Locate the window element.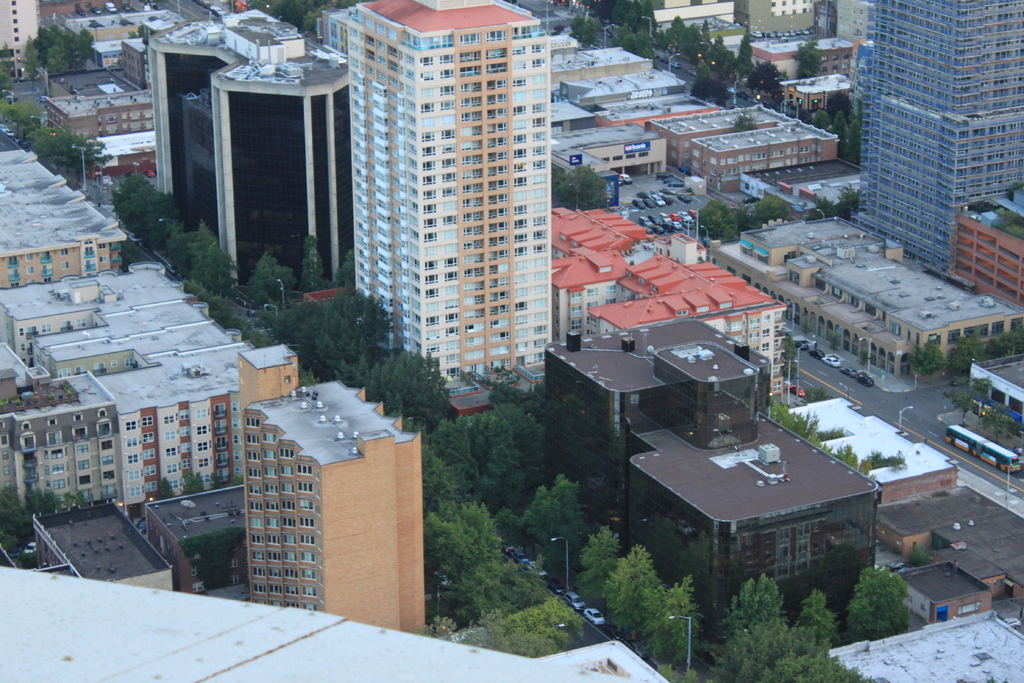
Element bbox: 531/103/545/113.
